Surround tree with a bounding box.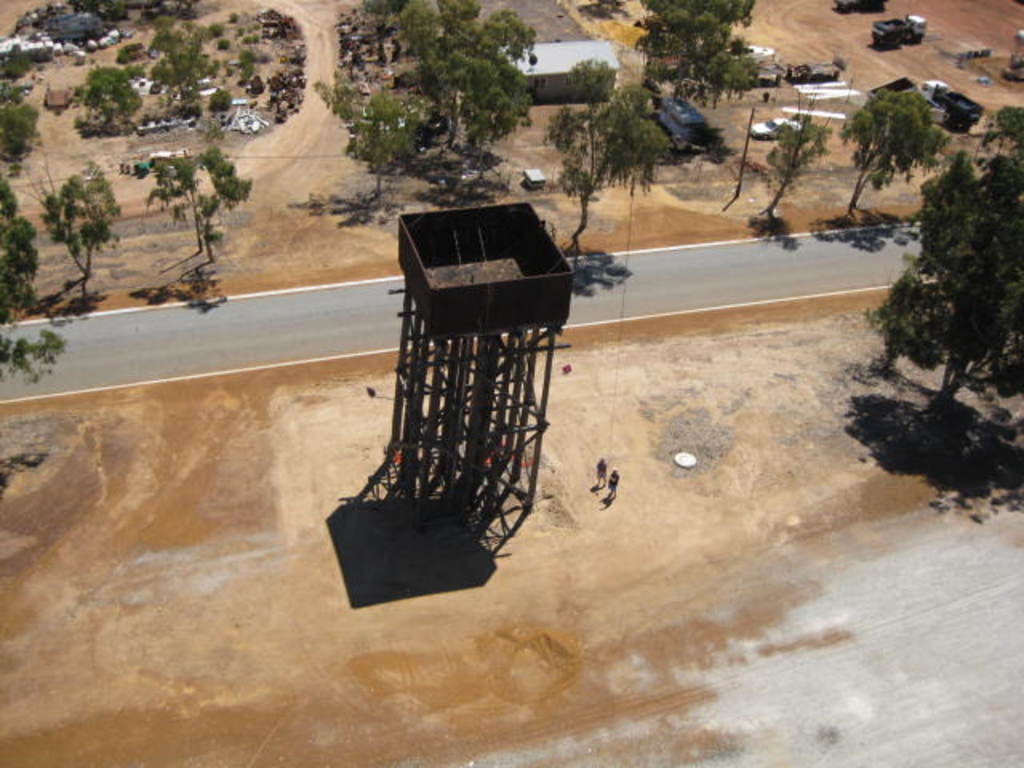
crop(752, 93, 826, 218).
